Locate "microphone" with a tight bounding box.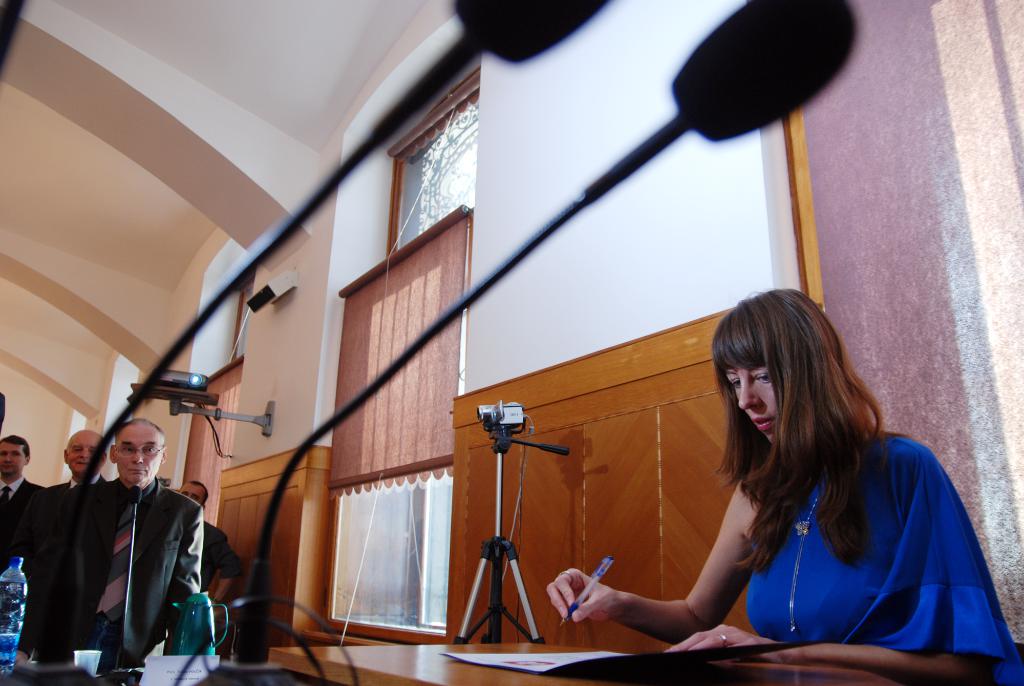
Rect(503, 437, 575, 459).
